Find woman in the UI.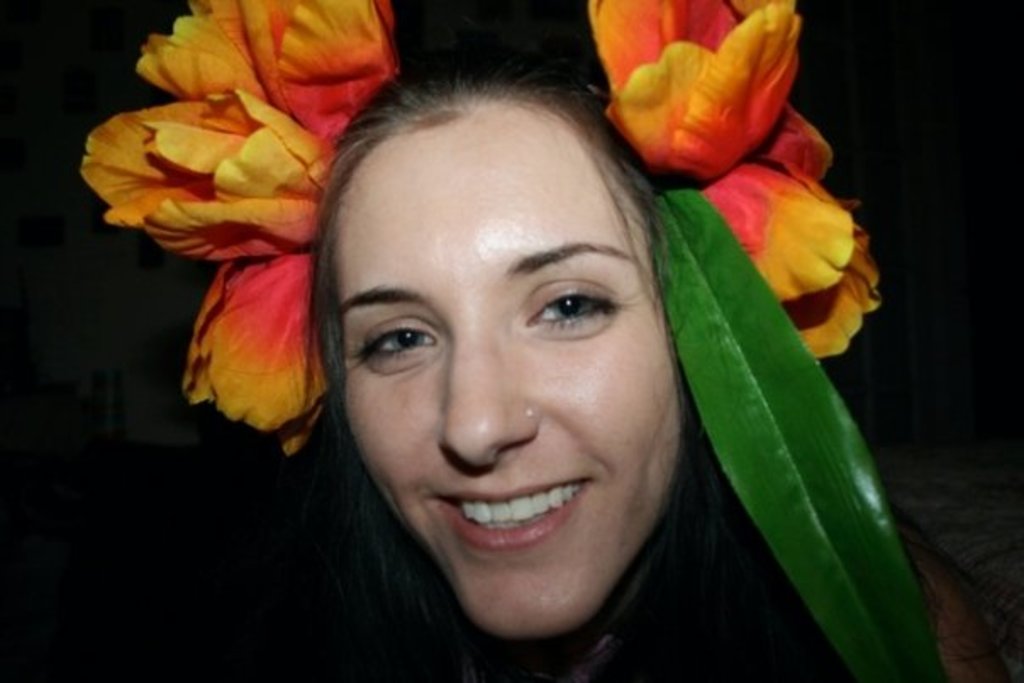
UI element at (left=156, top=34, right=860, bottom=669).
